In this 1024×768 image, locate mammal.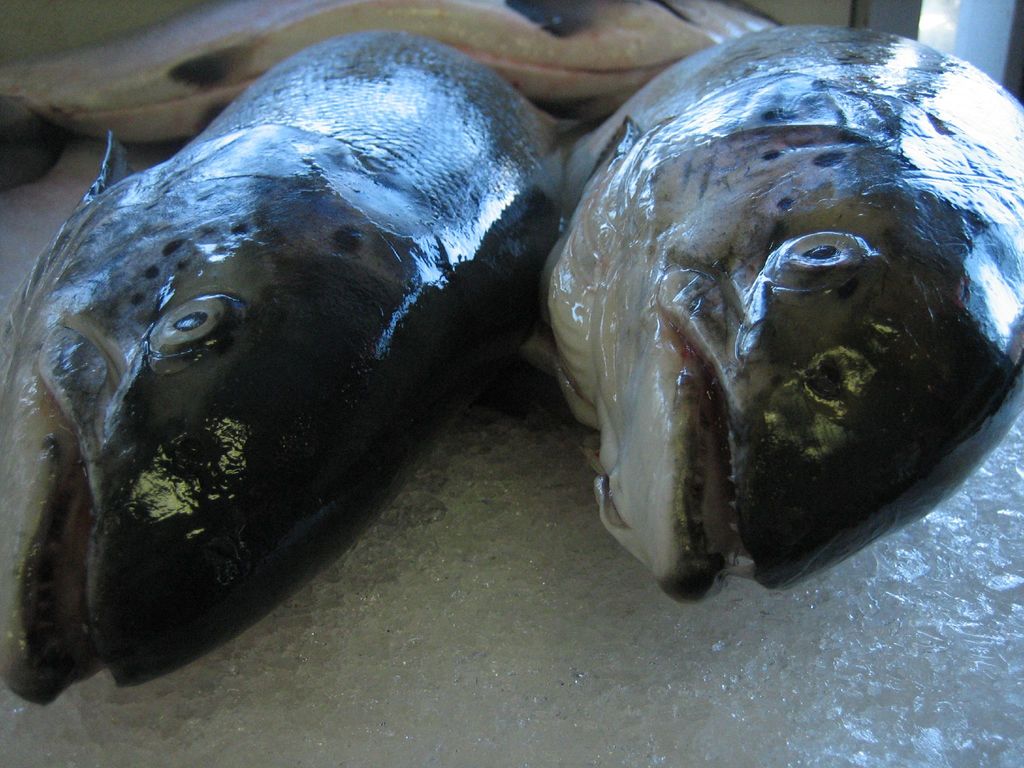
Bounding box: Rect(0, 20, 569, 709).
